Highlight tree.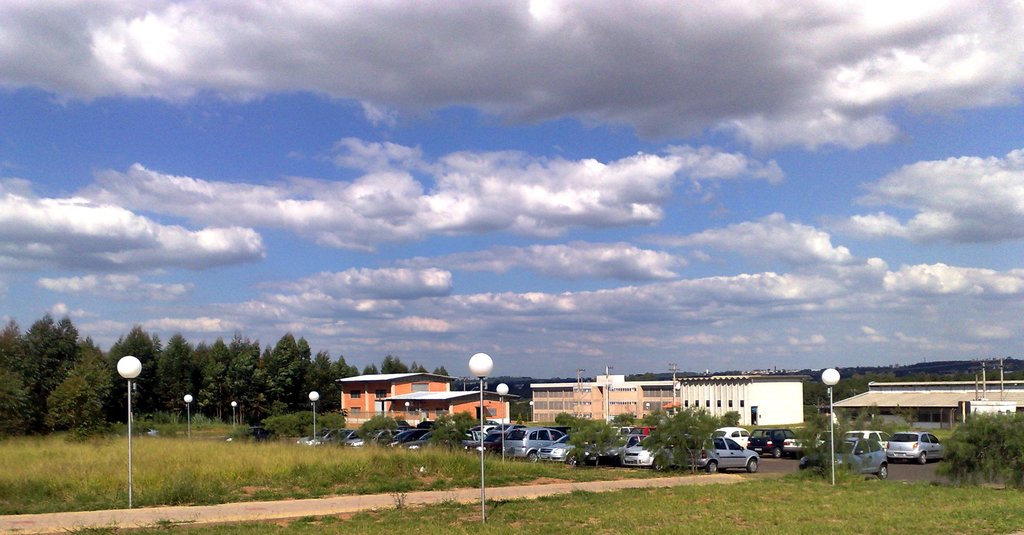
Highlighted region: box=[359, 365, 376, 378].
